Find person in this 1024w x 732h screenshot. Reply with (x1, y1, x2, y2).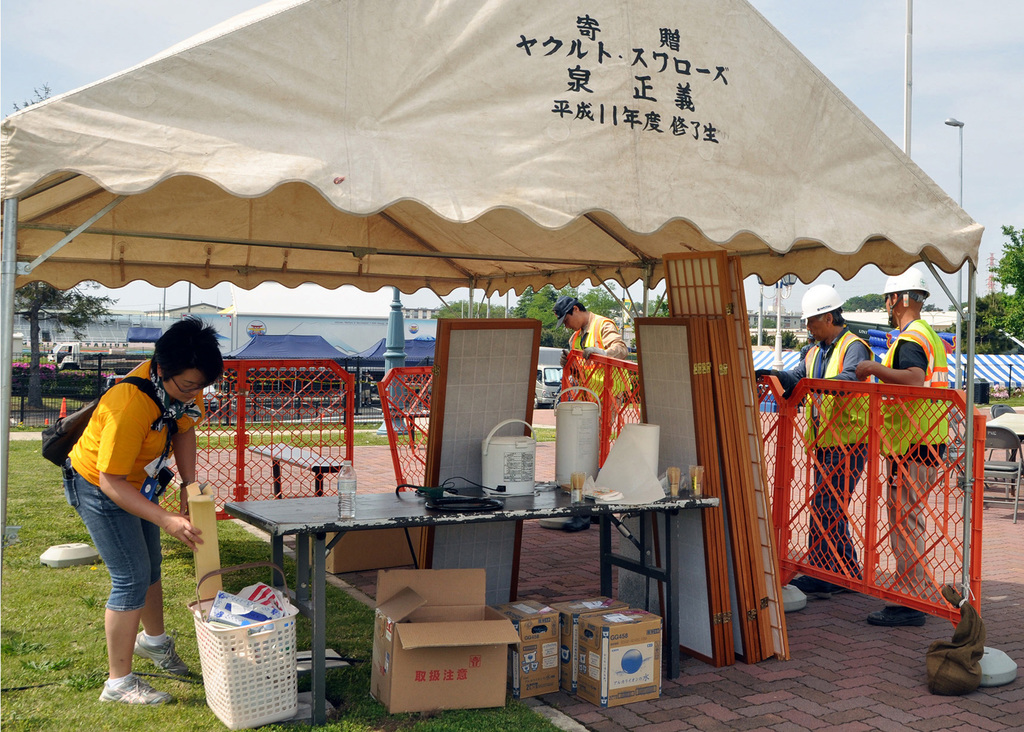
(58, 321, 204, 706).
